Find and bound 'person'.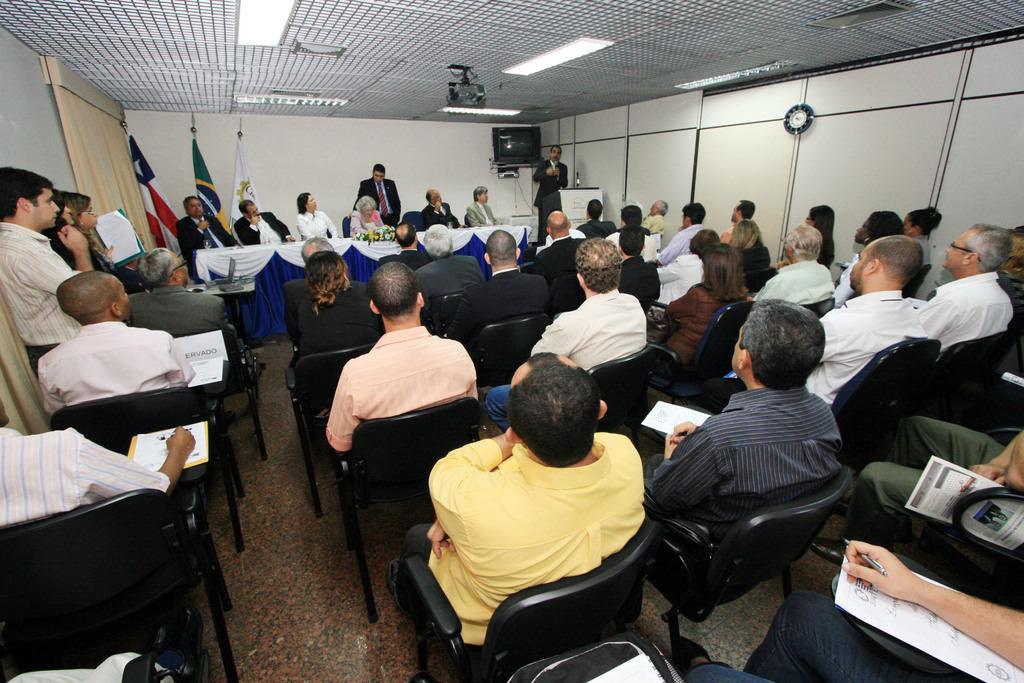
Bound: [345,188,396,250].
